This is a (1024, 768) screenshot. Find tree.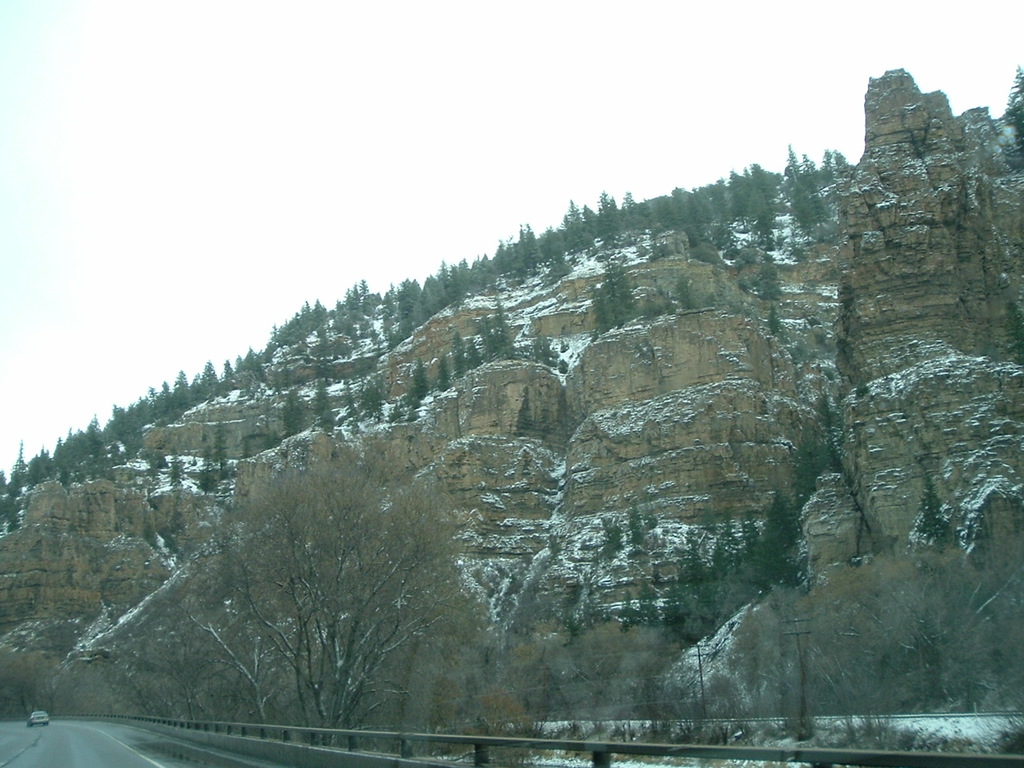
Bounding box: bbox(187, 550, 289, 726).
